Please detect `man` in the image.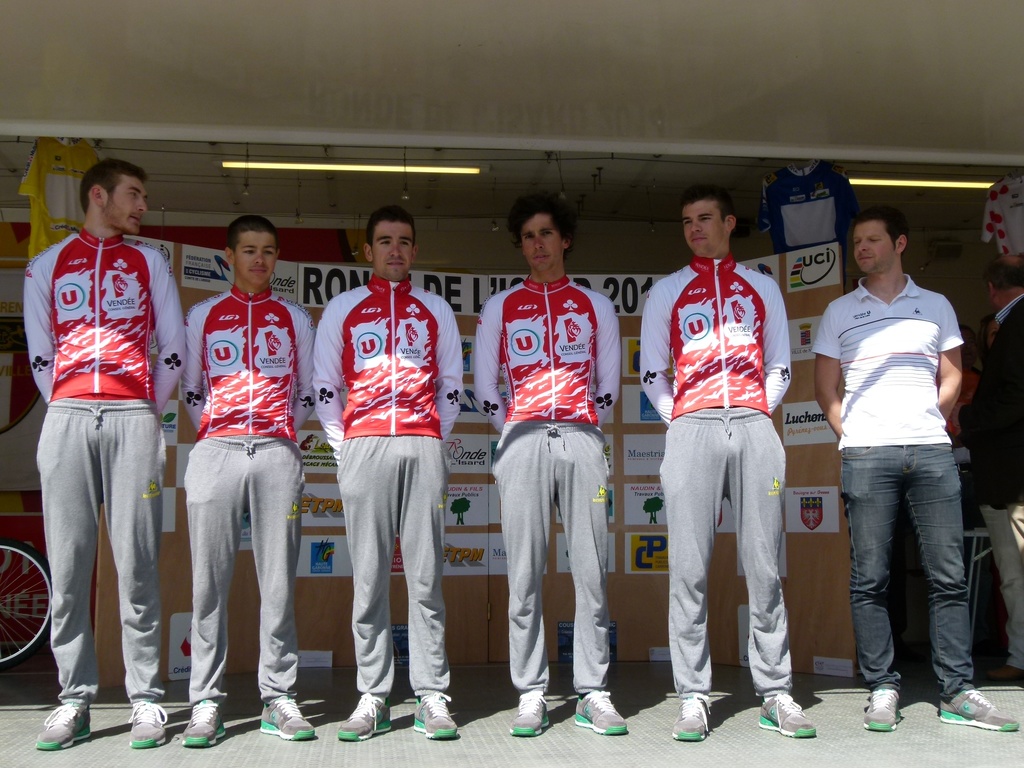
<box>802,196,992,717</box>.
